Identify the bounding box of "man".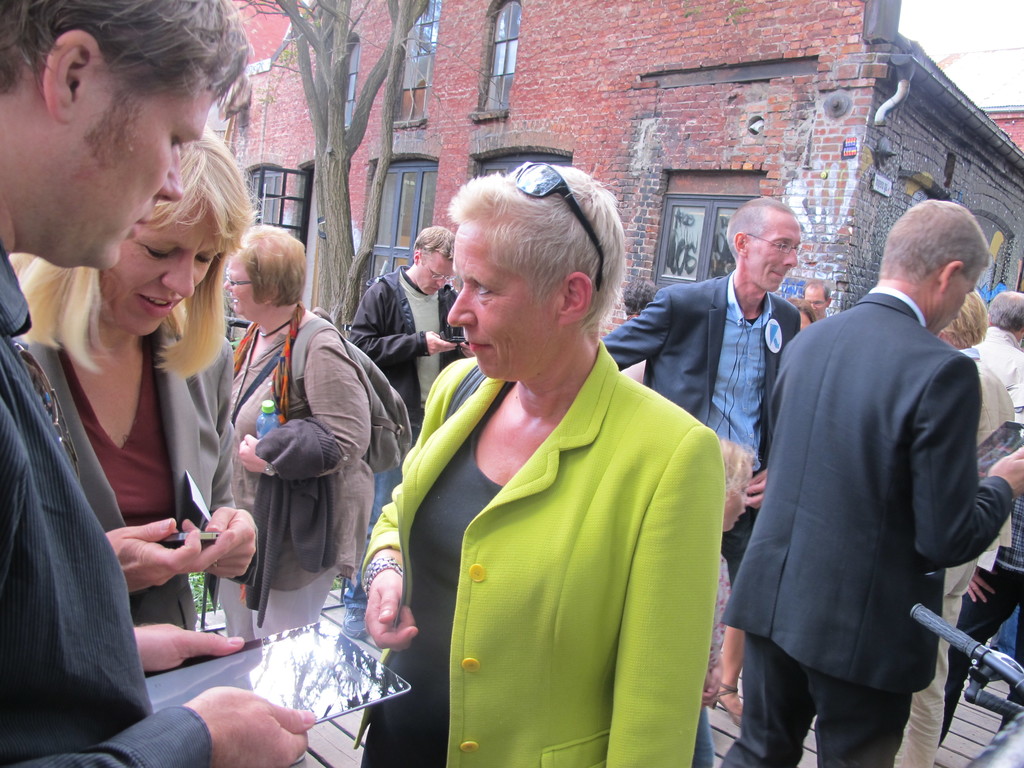
[x1=972, y1=292, x2=1023, y2=387].
